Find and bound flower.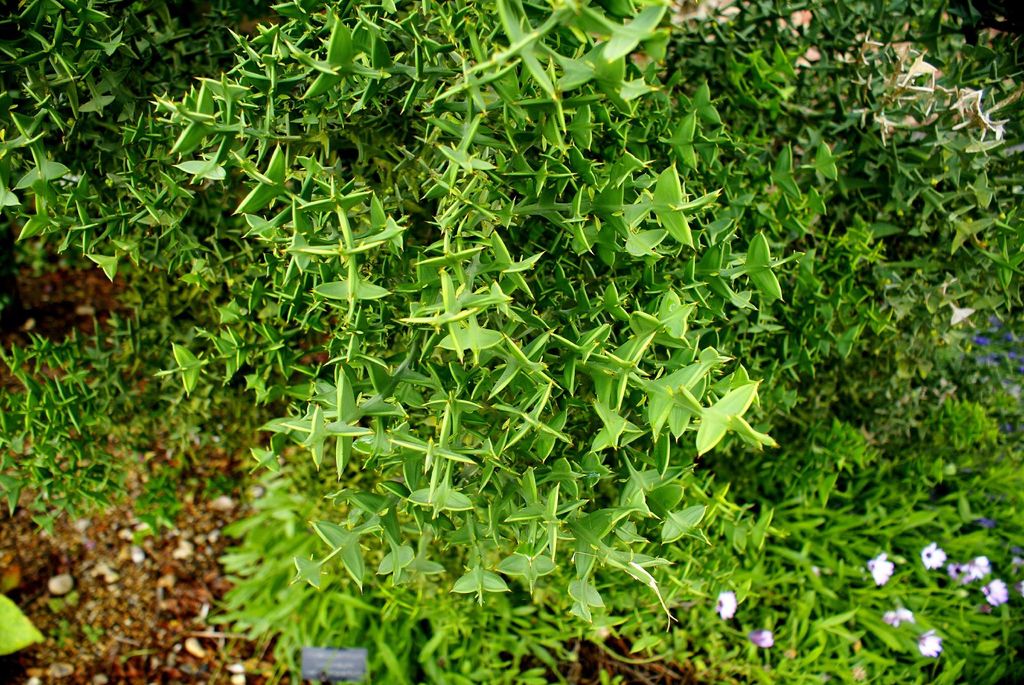
Bound: {"left": 885, "top": 607, "right": 917, "bottom": 624}.
